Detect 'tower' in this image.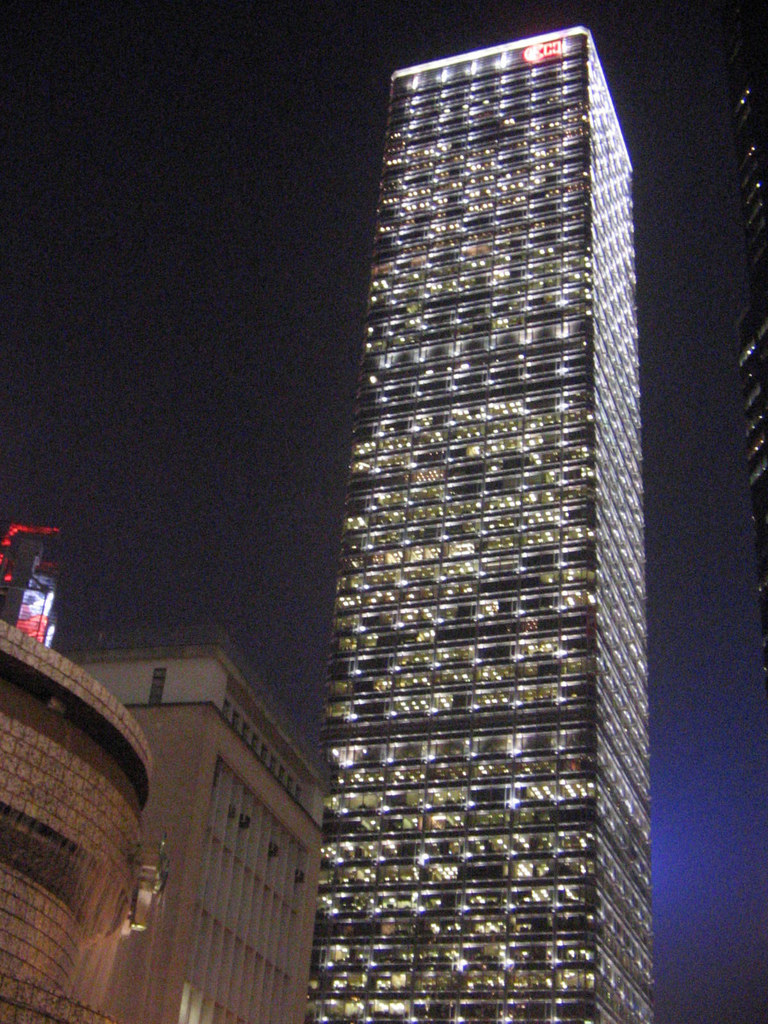
Detection: 284/24/680/995.
